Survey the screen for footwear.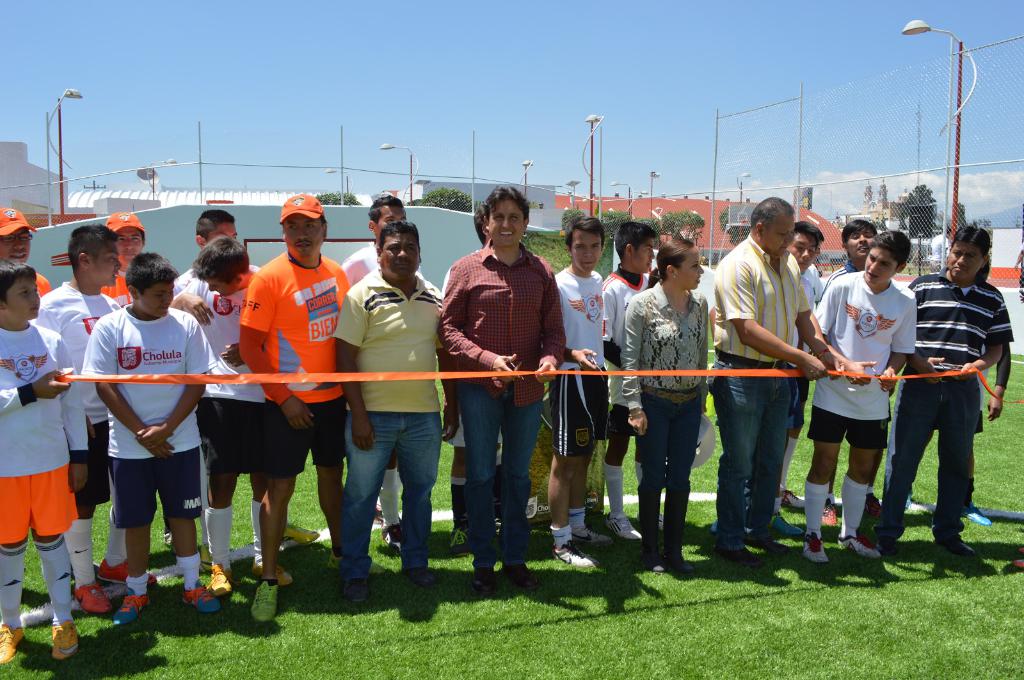
Survey found: (73, 581, 109, 614).
